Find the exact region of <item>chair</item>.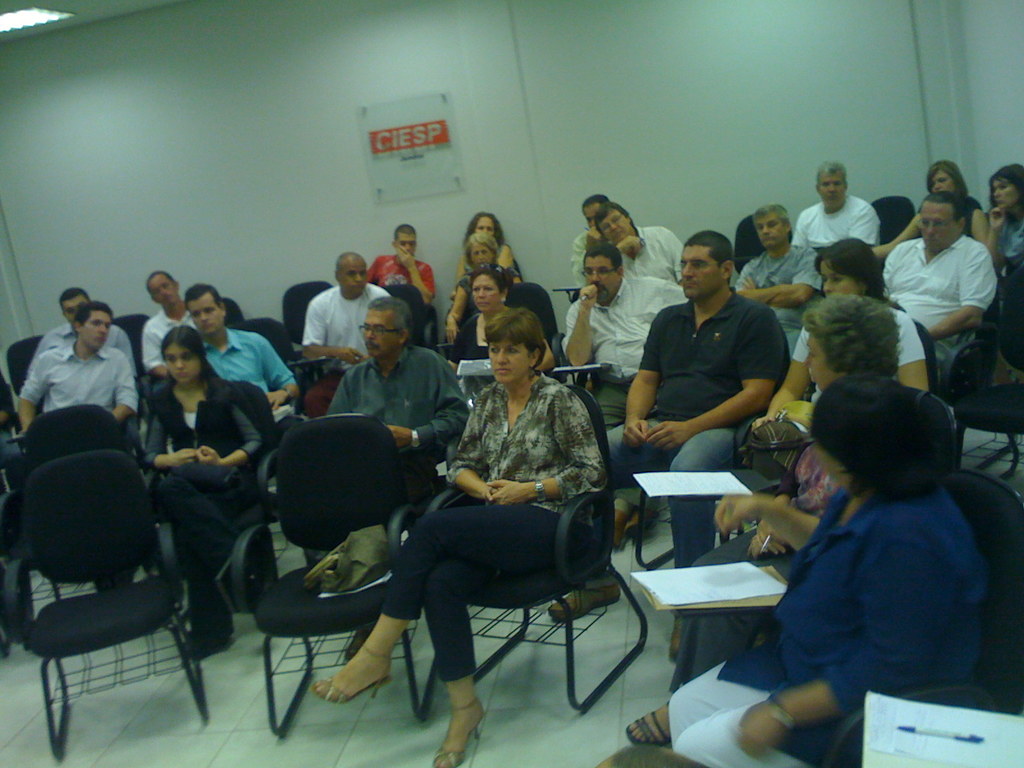
Exact region: detection(8, 336, 45, 397).
